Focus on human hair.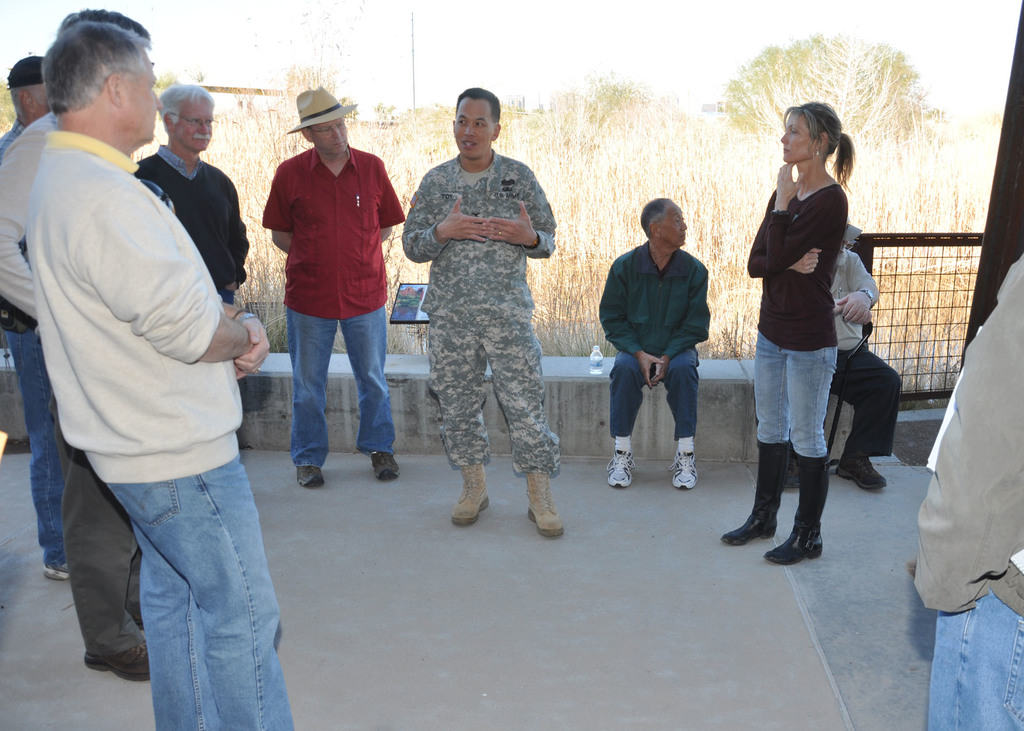
Focused at {"x1": 58, "y1": 4, "x2": 147, "y2": 45}.
